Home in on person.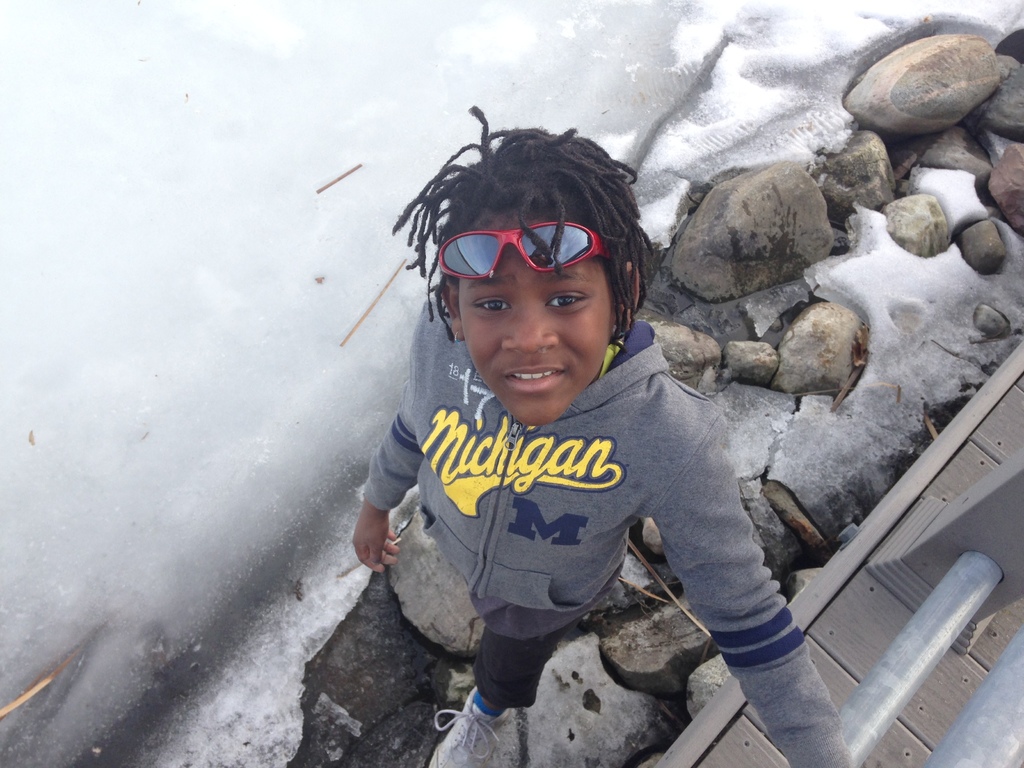
Homed in at detection(335, 99, 821, 745).
